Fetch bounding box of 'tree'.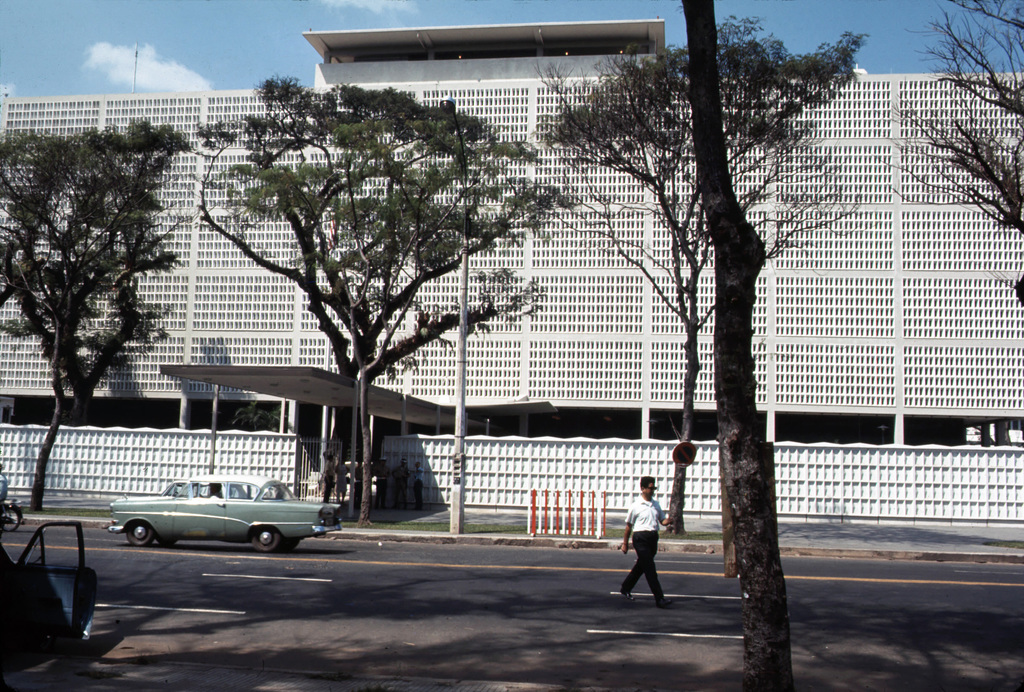
Bbox: crop(862, 0, 1023, 310).
